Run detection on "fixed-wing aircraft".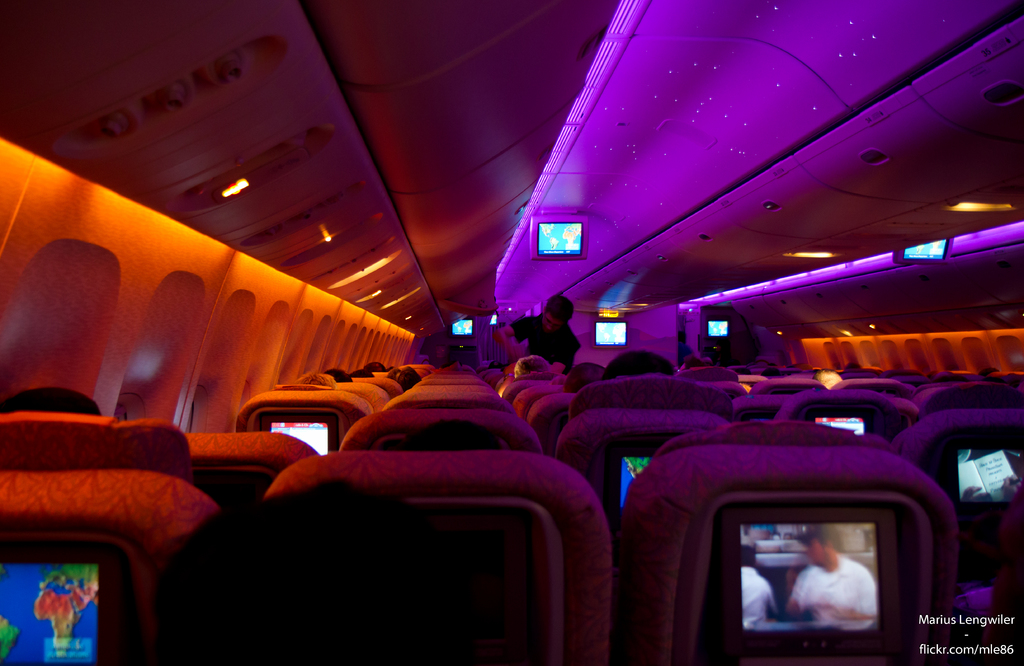
Result: 0 0 1023 665.
